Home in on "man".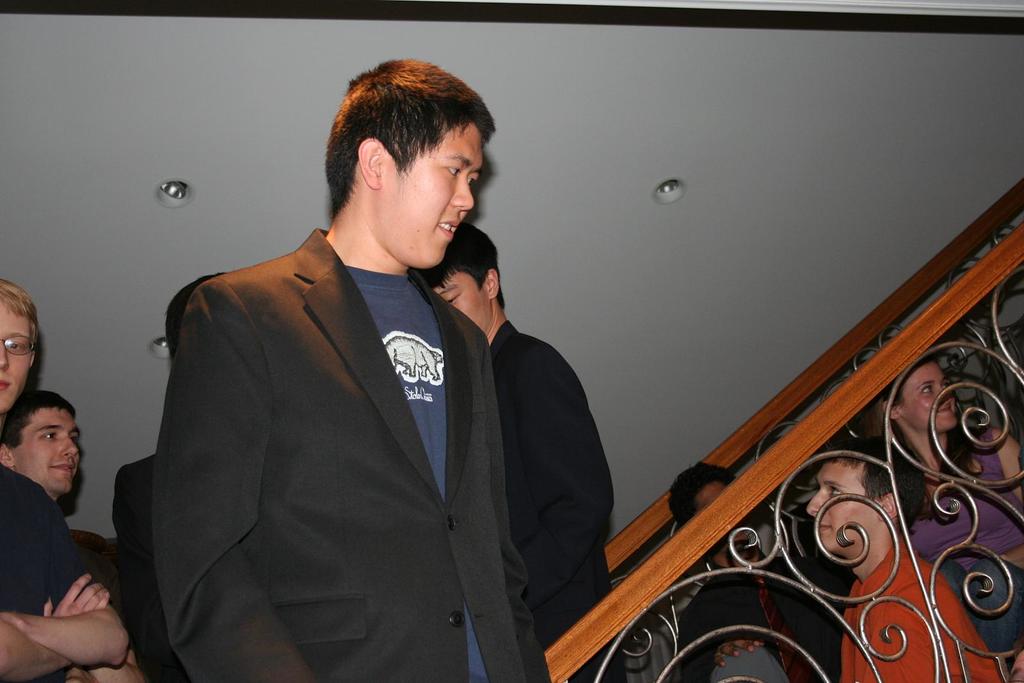
Homed in at 674,453,840,682.
